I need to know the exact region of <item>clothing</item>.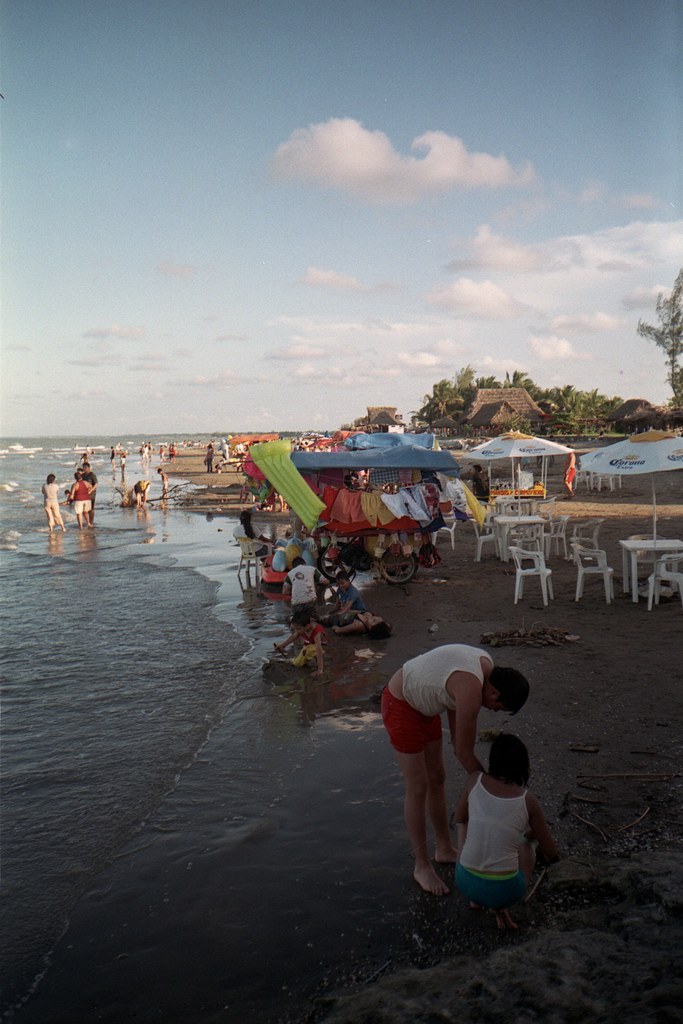
Region: {"x1": 454, "y1": 771, "x2": 557, "y2": 903}.
